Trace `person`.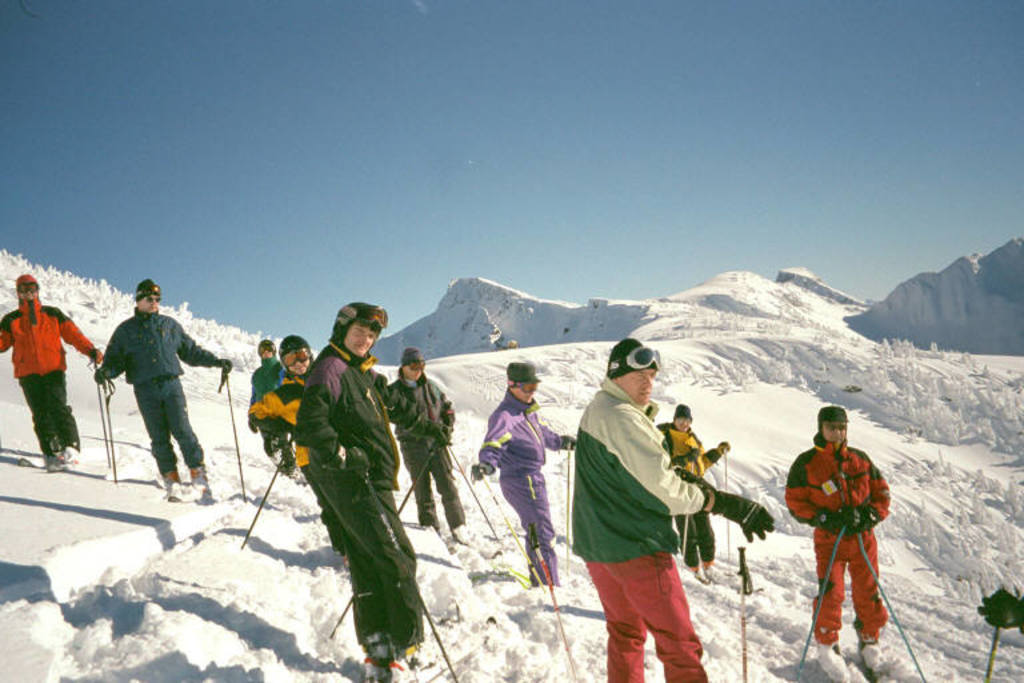
Traced to (x1=469, y1=360, x2=580, y2=584).
